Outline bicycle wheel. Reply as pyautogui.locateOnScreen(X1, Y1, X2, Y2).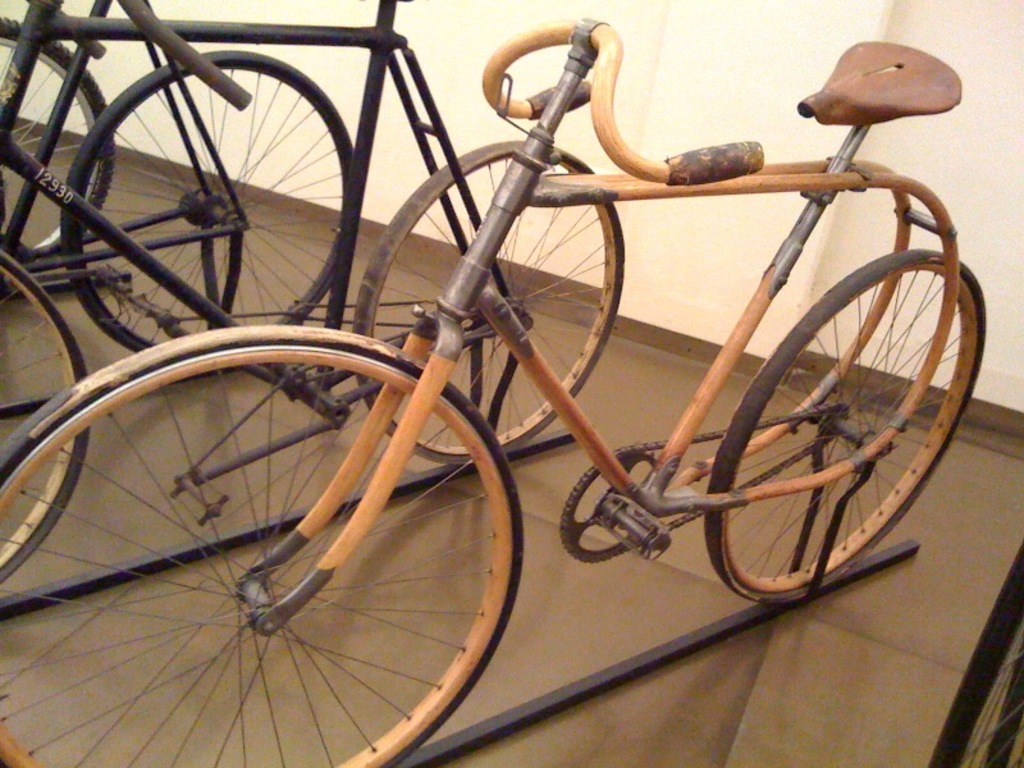
pyautogui.locateOnScreen(0, 28, 108, 253).
